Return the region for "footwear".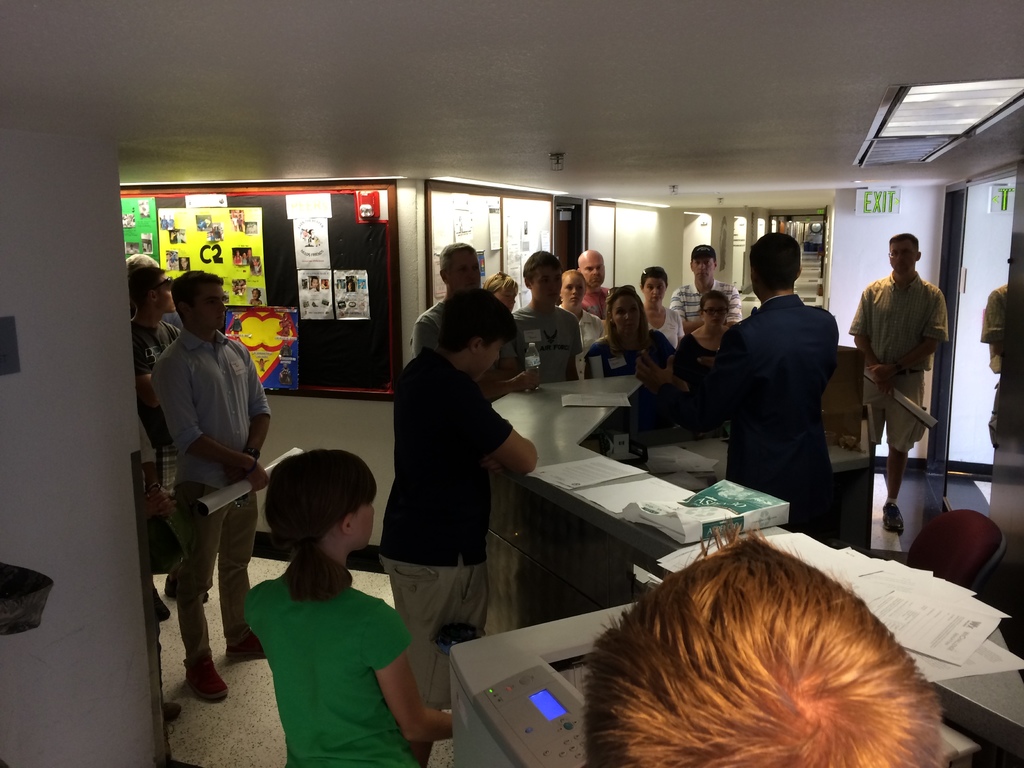
bbox(187, 665, 229, 705).
